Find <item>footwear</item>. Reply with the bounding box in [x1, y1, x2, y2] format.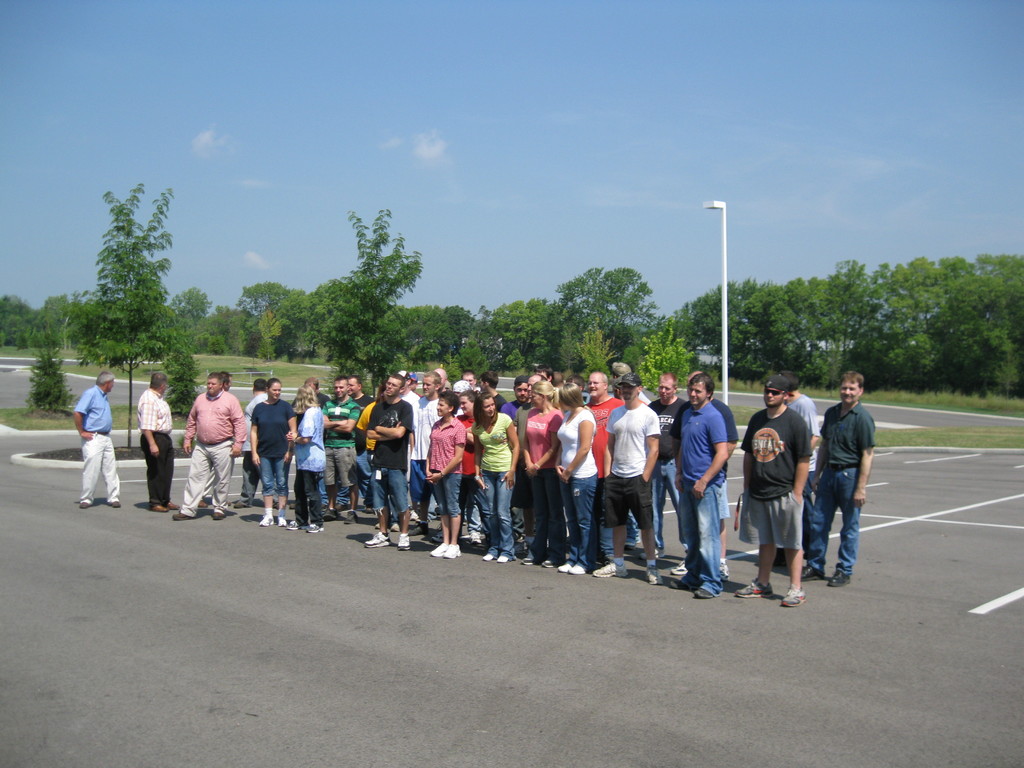
[375, 524, 380, 531].
